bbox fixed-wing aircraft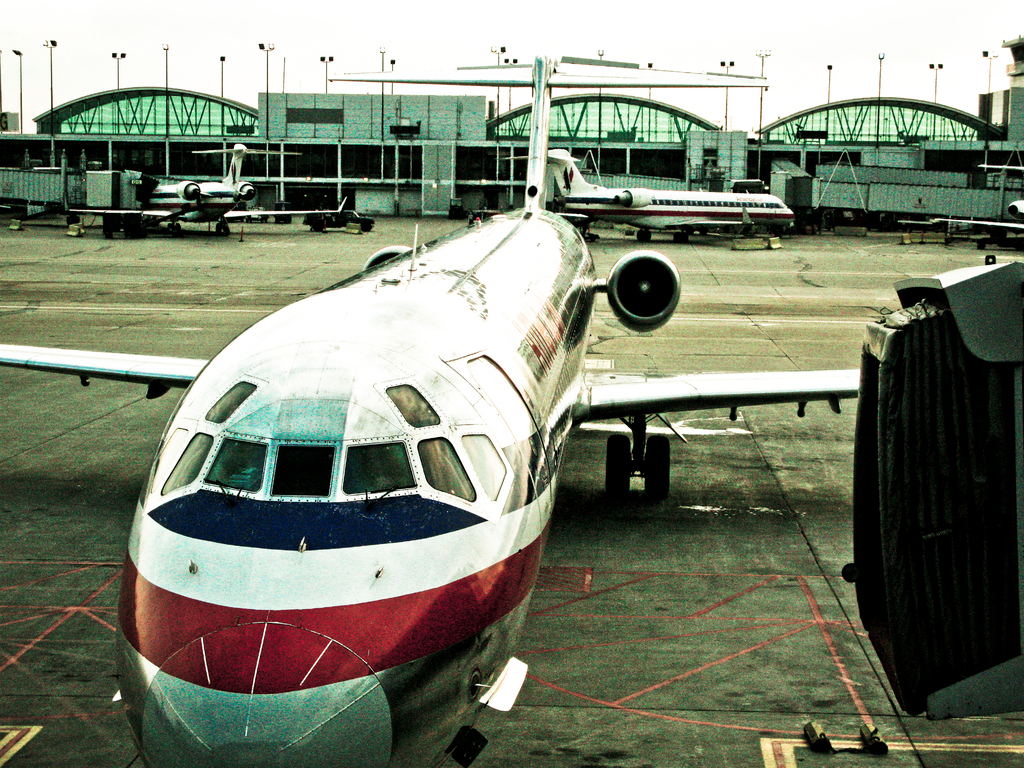
rect(0, 49, 863, 765)
